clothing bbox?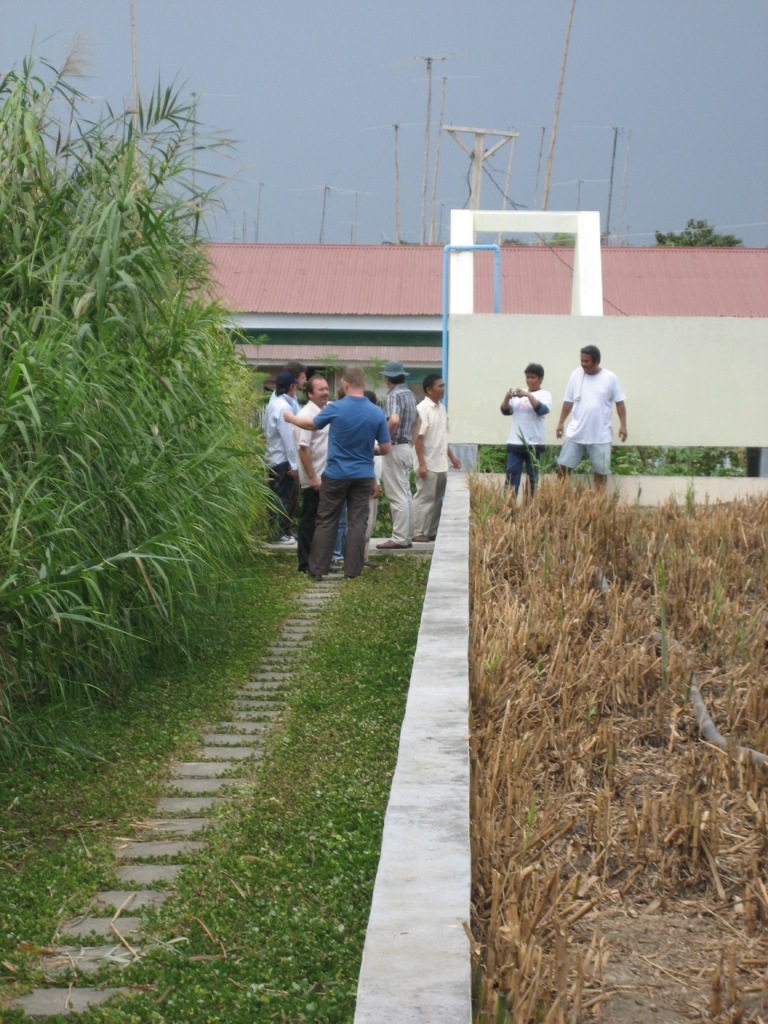
558, 338, 637, 476
